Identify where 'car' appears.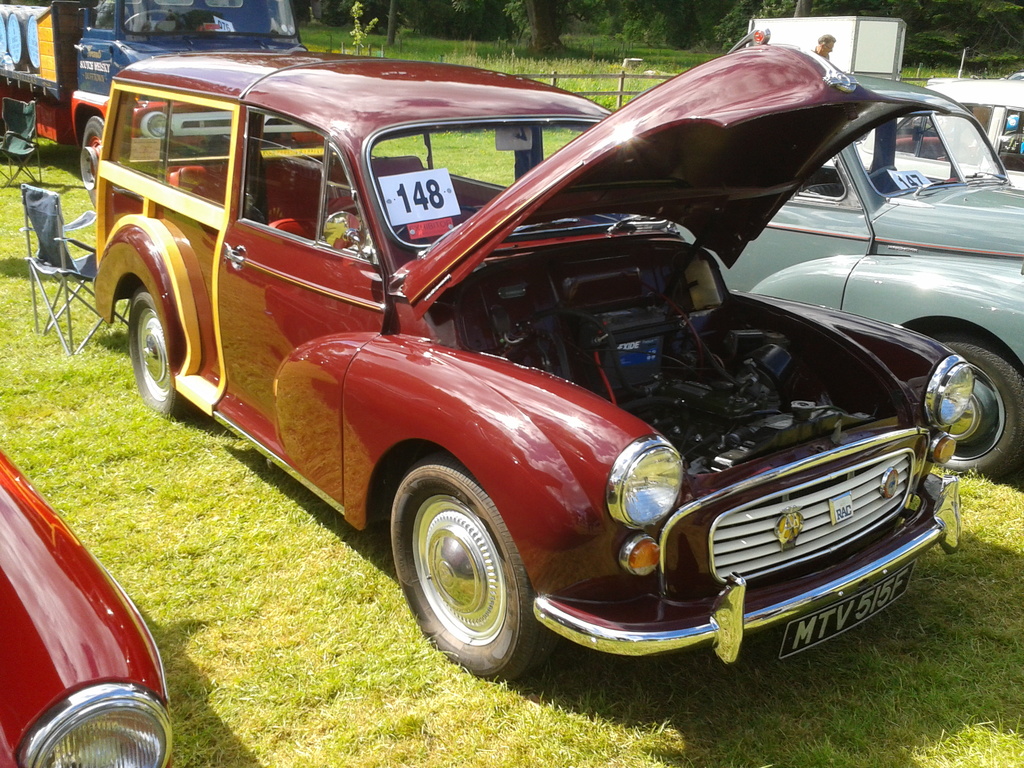
Appears at crop(703, 70, 1023, 484).
